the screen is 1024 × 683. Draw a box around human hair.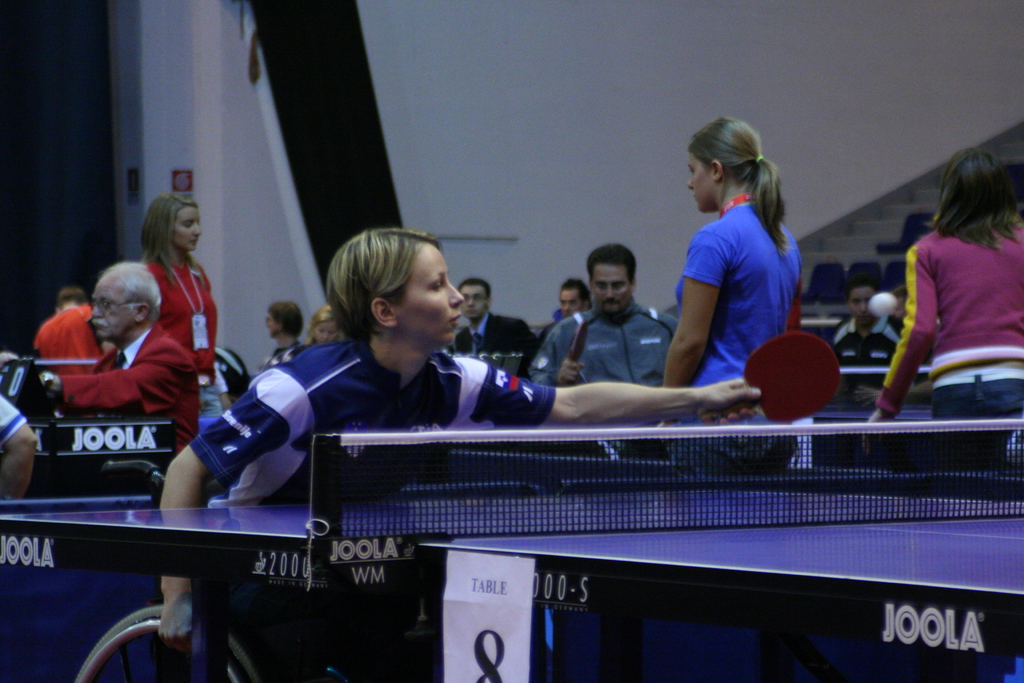
311:304:339:320.
